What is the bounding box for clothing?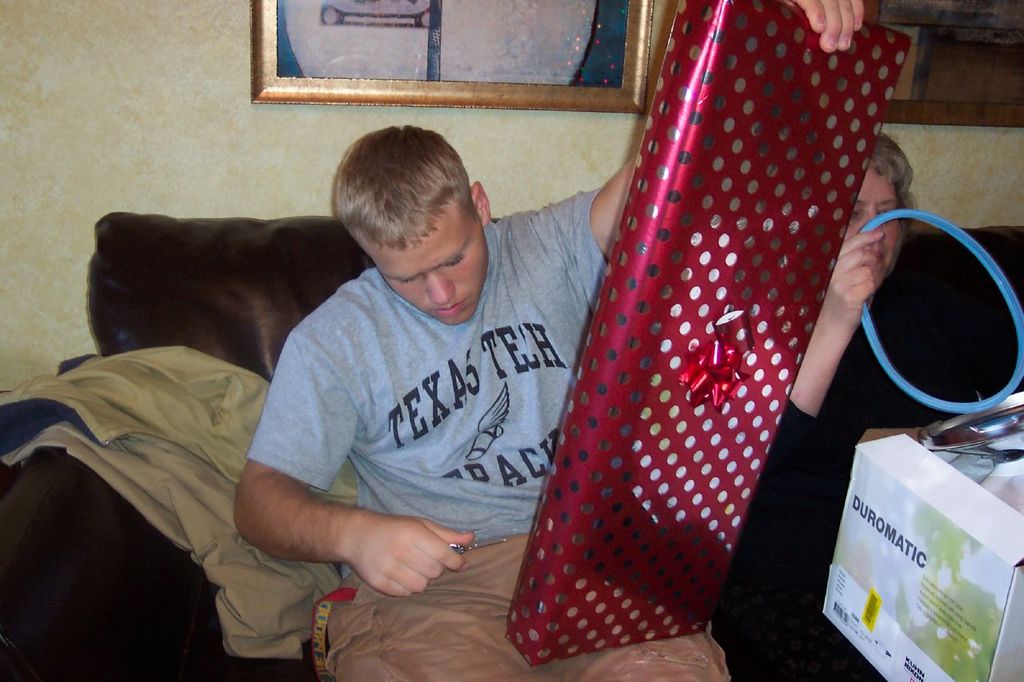
(226, 189, 742, 681).
